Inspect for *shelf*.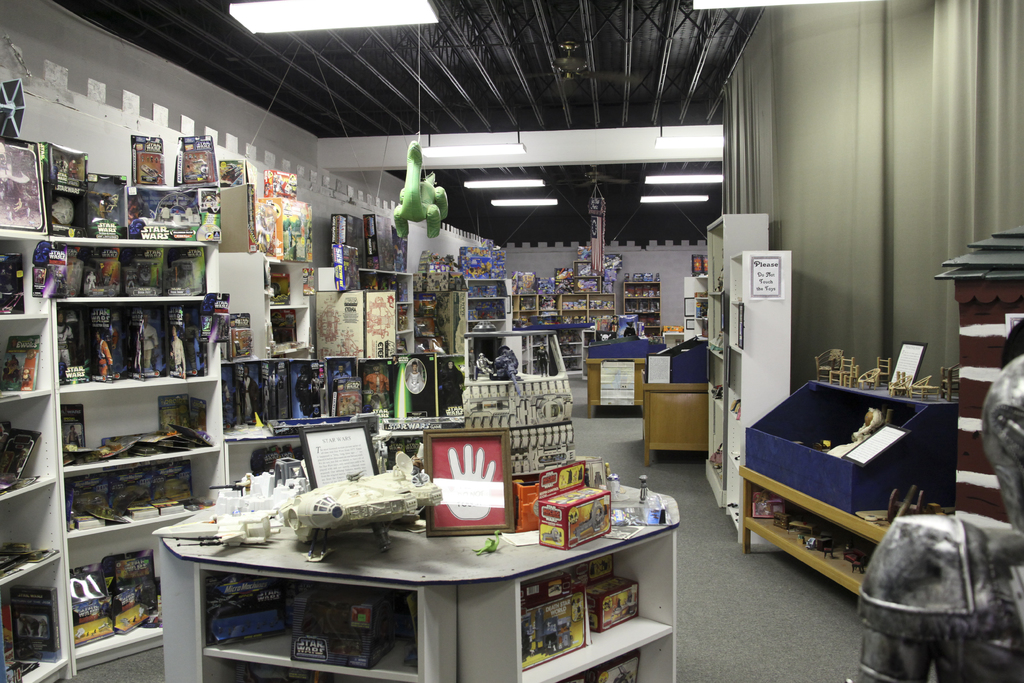
Inspection: {"left": 461, "top": 276, "right": 502, "bottom": 338}.
